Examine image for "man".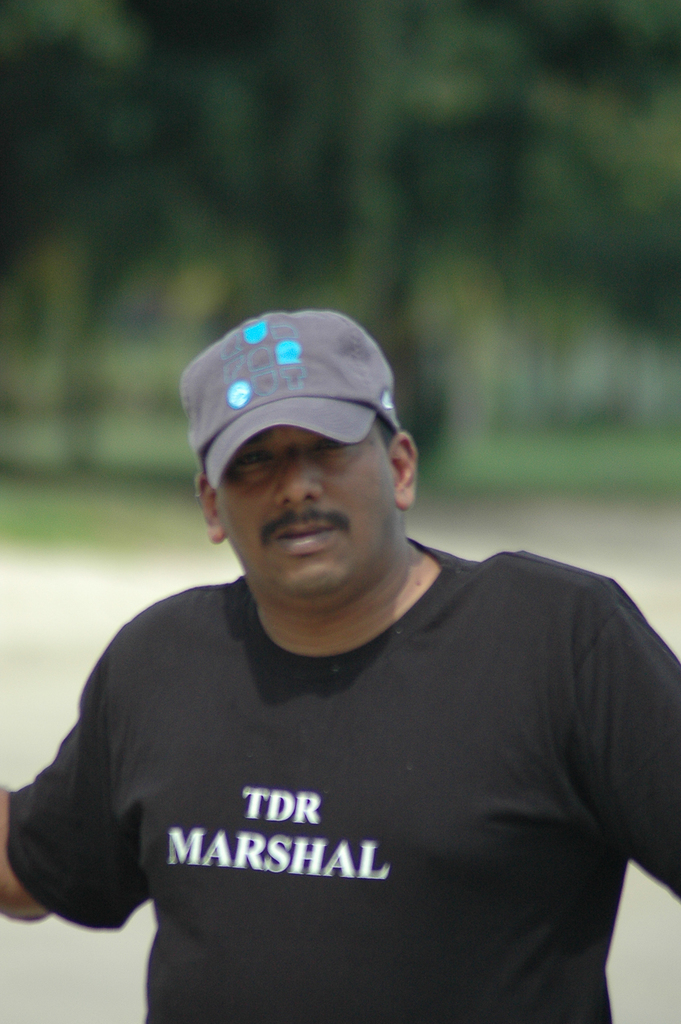
Examination result: box(0, 278, 680, 1023).
